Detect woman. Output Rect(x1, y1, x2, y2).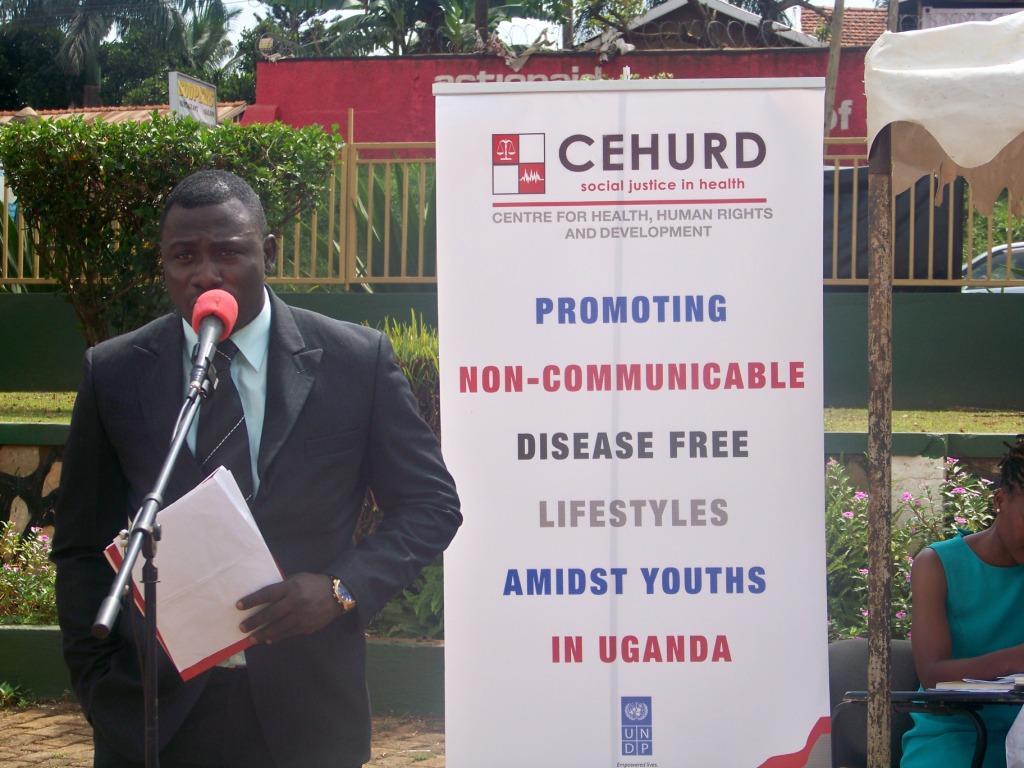
Rect(906, 447, 1014, 744).
